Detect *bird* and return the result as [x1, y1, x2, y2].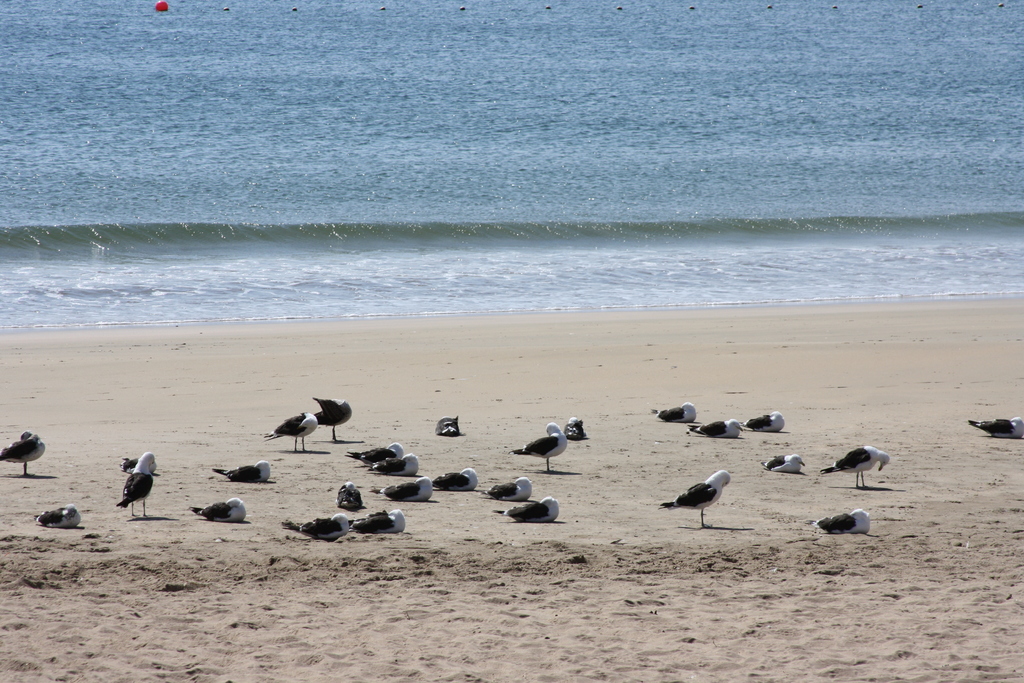
[480, 477, 534, 498].
